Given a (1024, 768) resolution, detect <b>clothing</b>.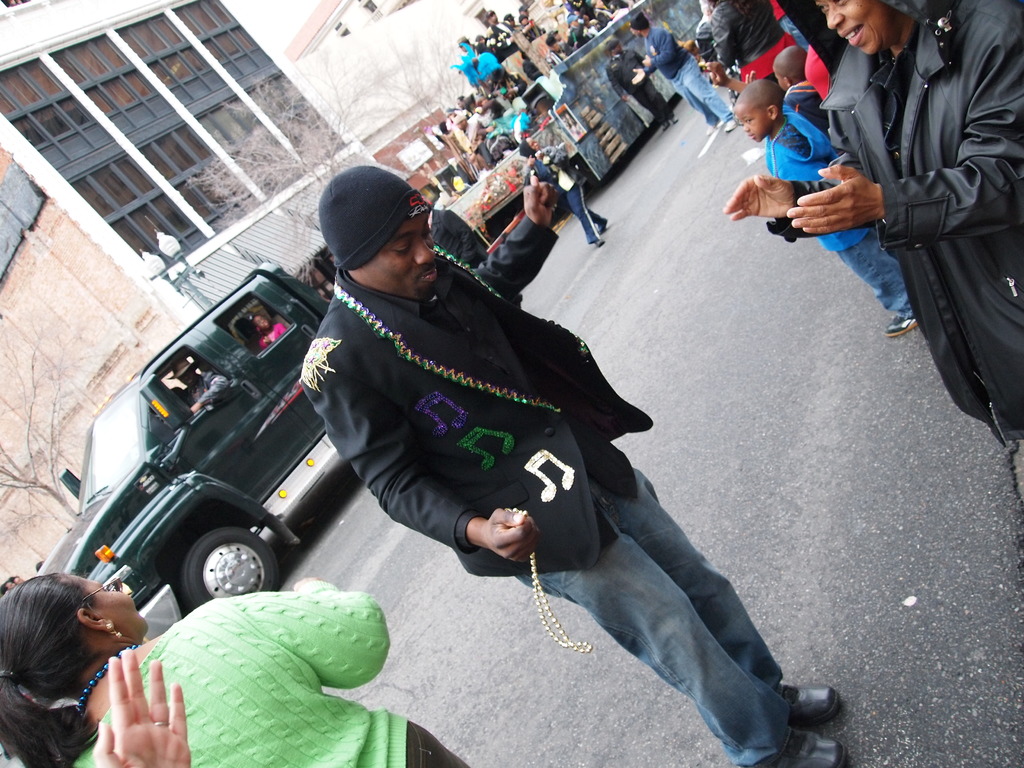
box=[76, 593, 401, 767].
